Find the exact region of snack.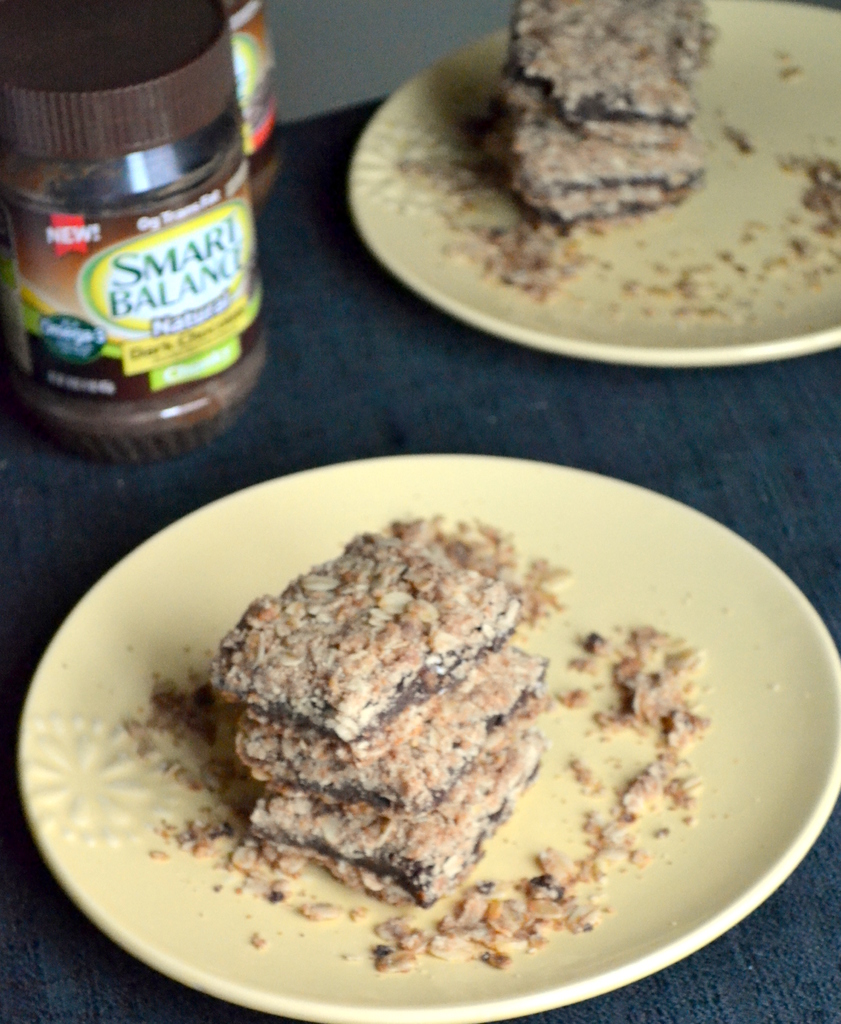
Exact region: 215, 522, 549, 913.
